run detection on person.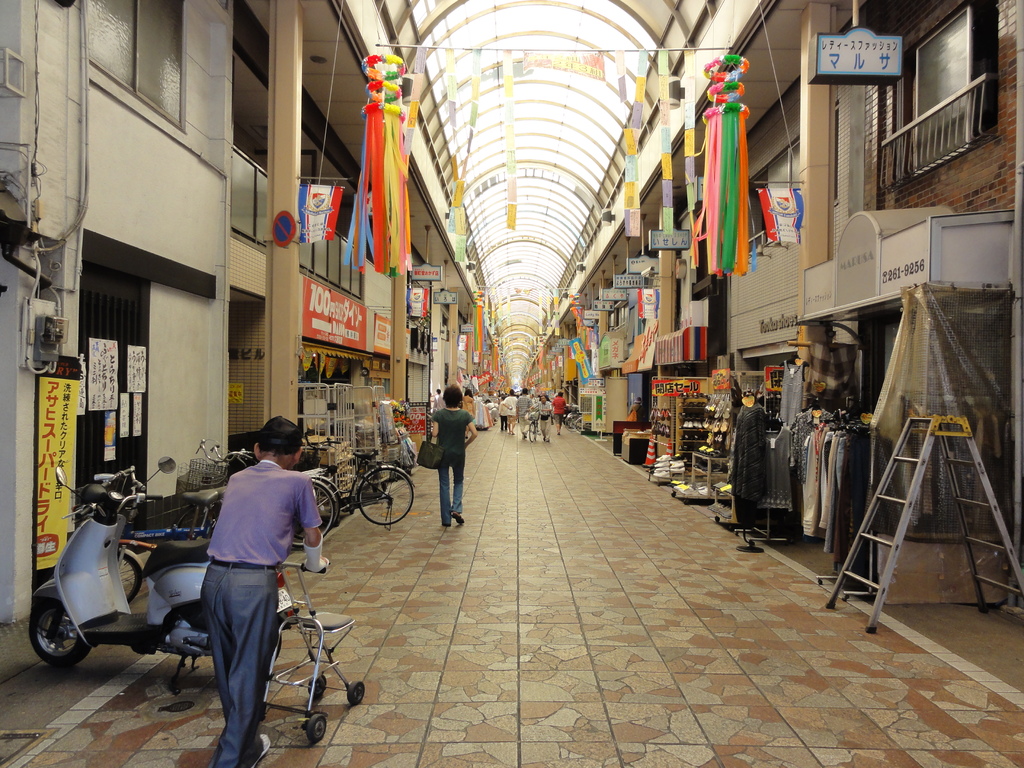
Result: x1=411, y1=385, x2=465, y2=536.
